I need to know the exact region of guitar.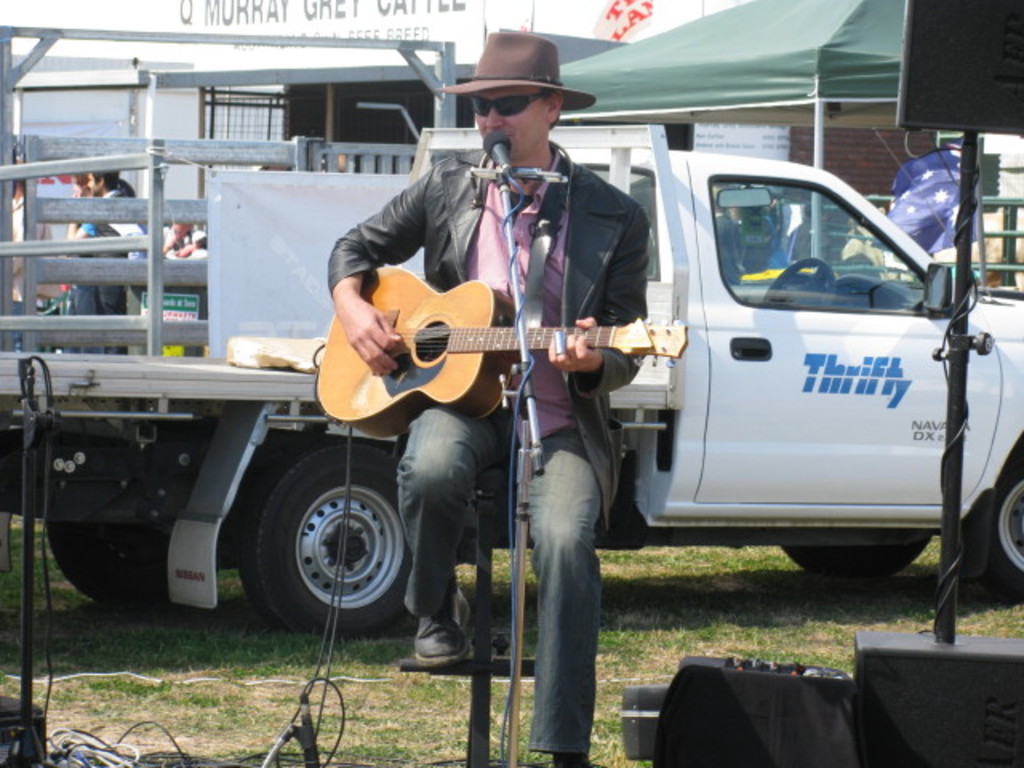
Region: bbox(299, 245, 624, 430).
